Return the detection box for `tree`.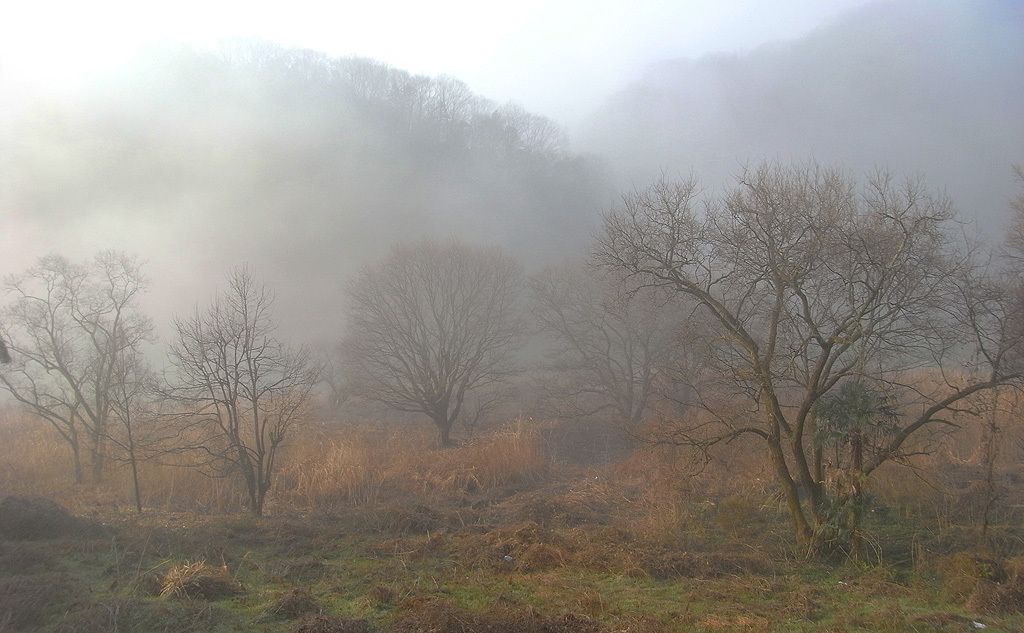
x1=585, y1=160, x2=1023, y2=564.
